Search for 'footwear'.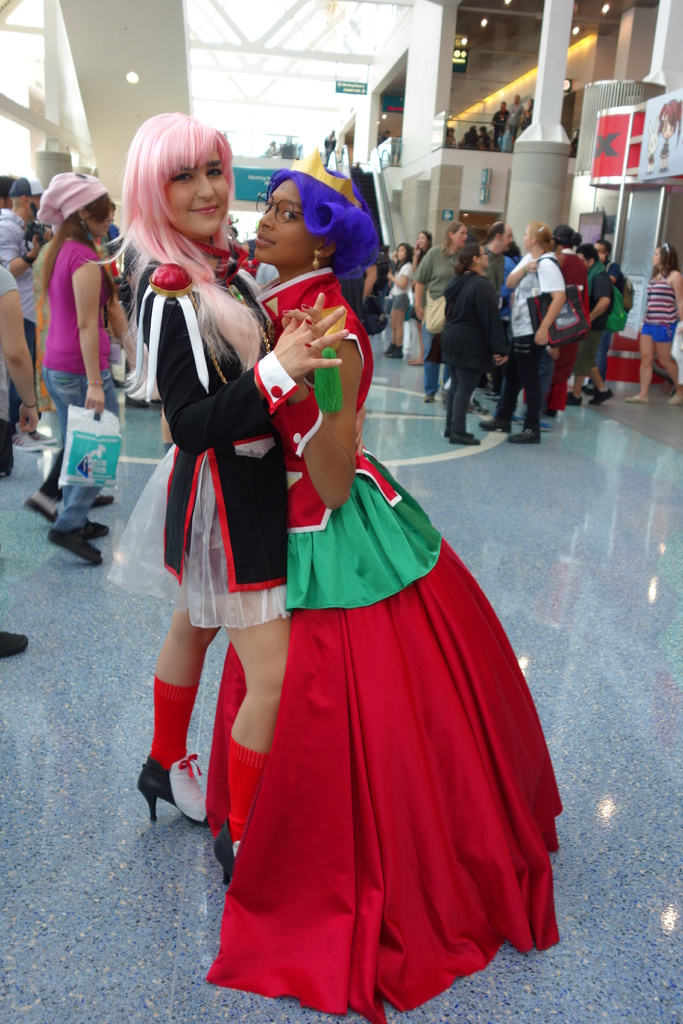
Found at rect(135, 744, 199, 837).
